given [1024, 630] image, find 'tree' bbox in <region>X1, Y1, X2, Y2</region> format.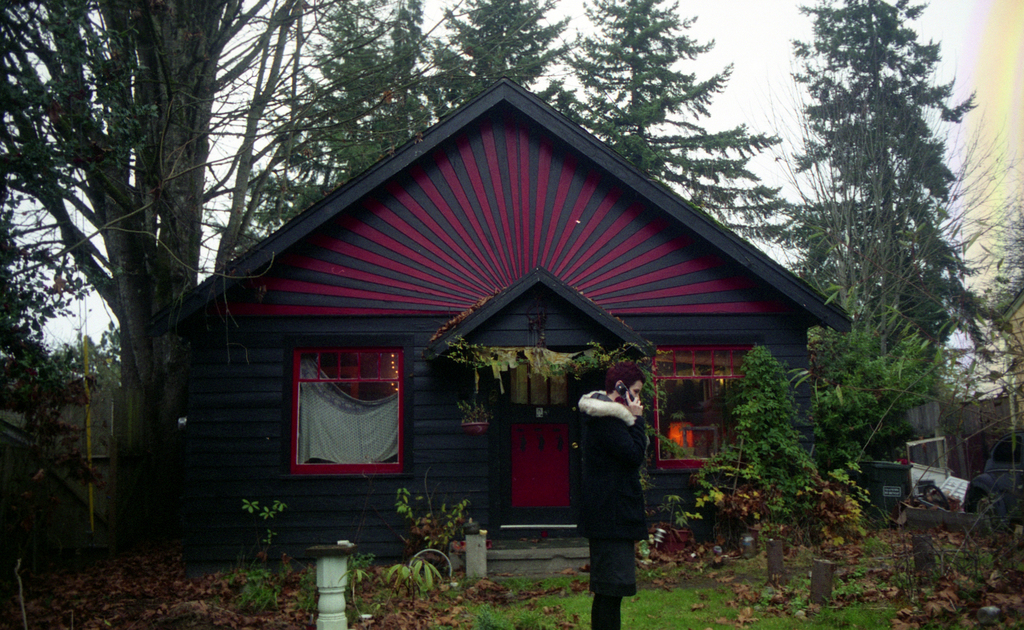
<region>564, 0, 799, 256</region>.
